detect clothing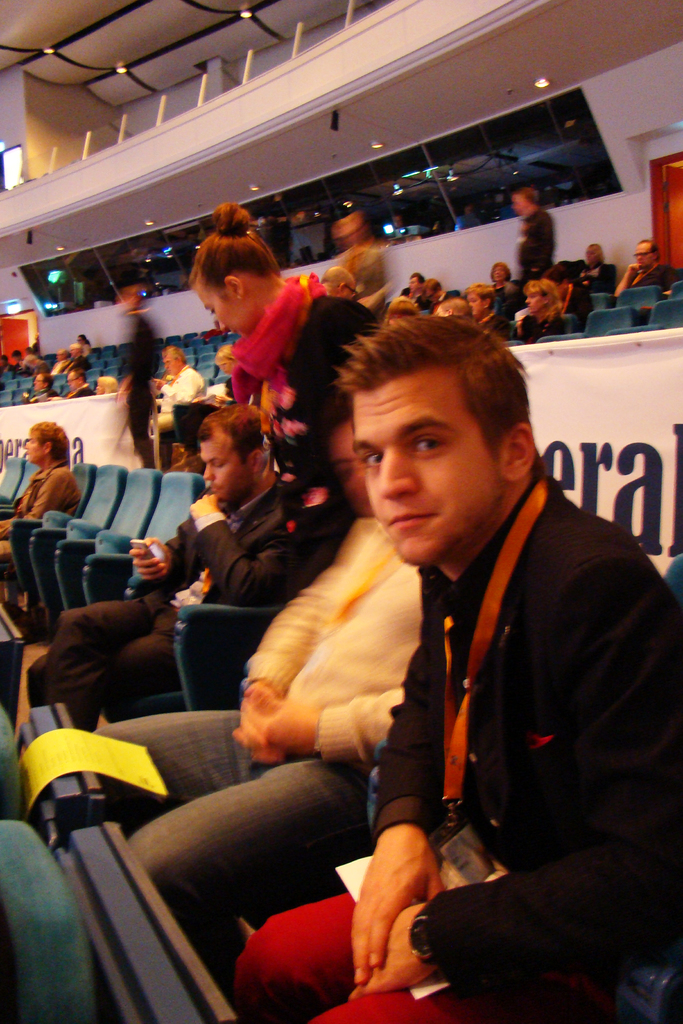
(left=490, top=277, right=511, bottom=319)
